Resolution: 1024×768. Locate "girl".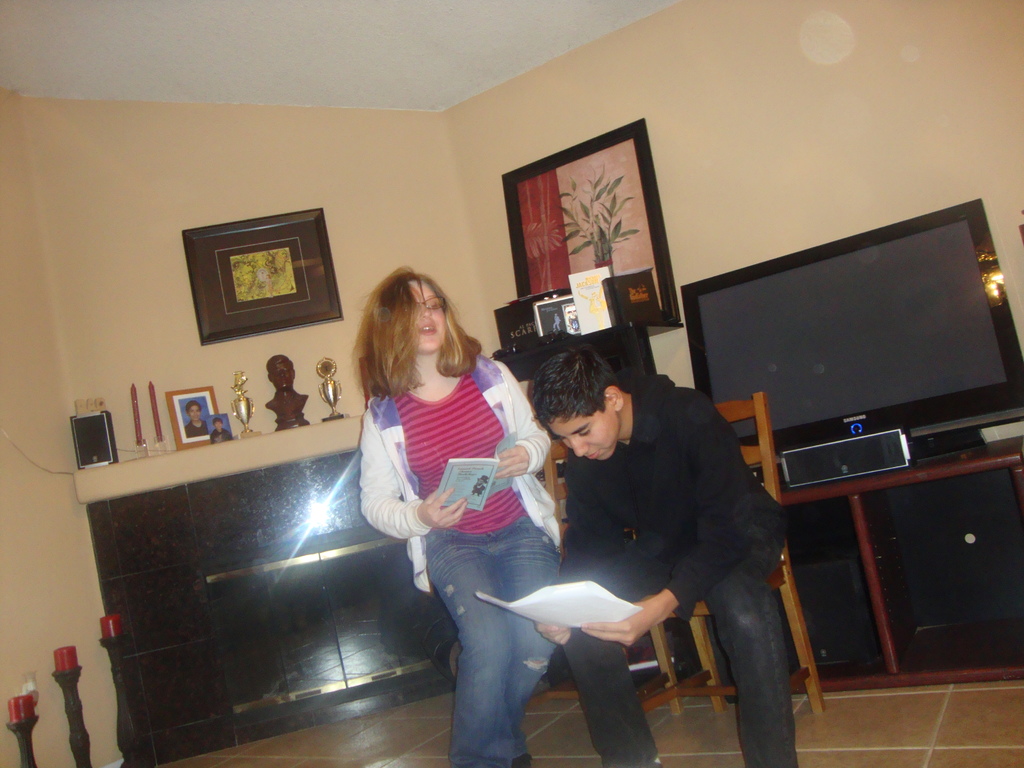
[358,264,557,767].
